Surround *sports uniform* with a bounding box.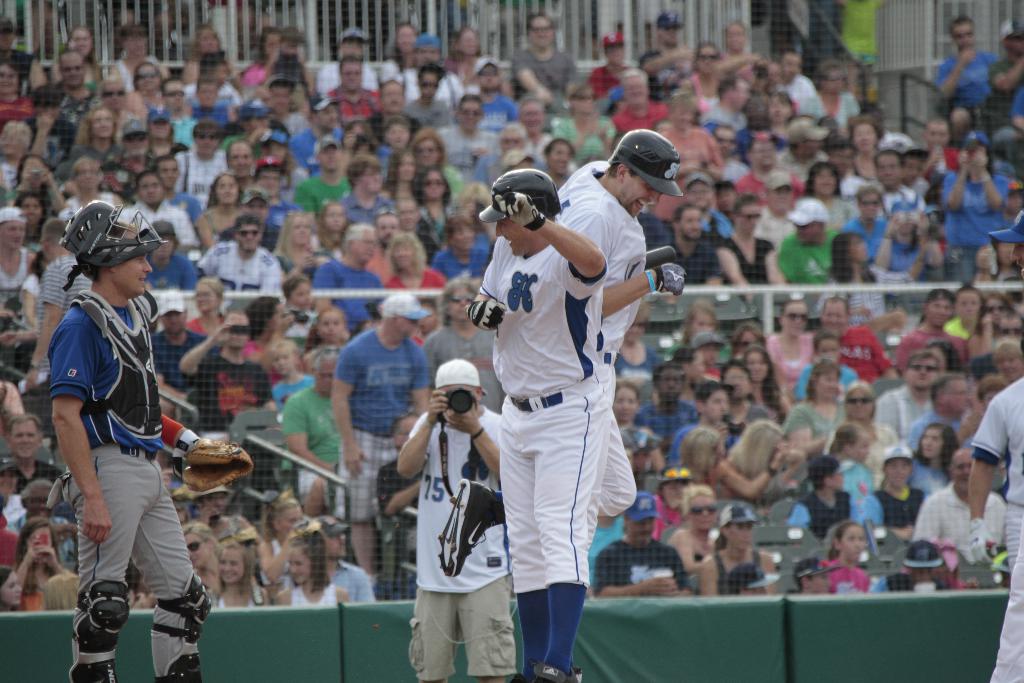
(939, 43, 994, 133).
